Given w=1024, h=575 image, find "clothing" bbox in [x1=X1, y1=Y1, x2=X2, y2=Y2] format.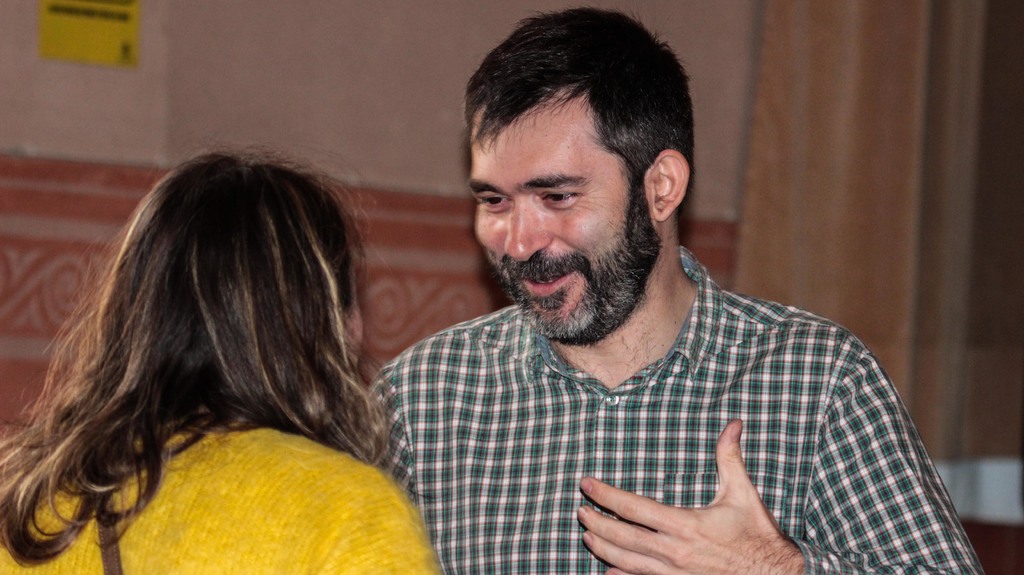
[x1=3, y1=398, x2=436, y2=574].
